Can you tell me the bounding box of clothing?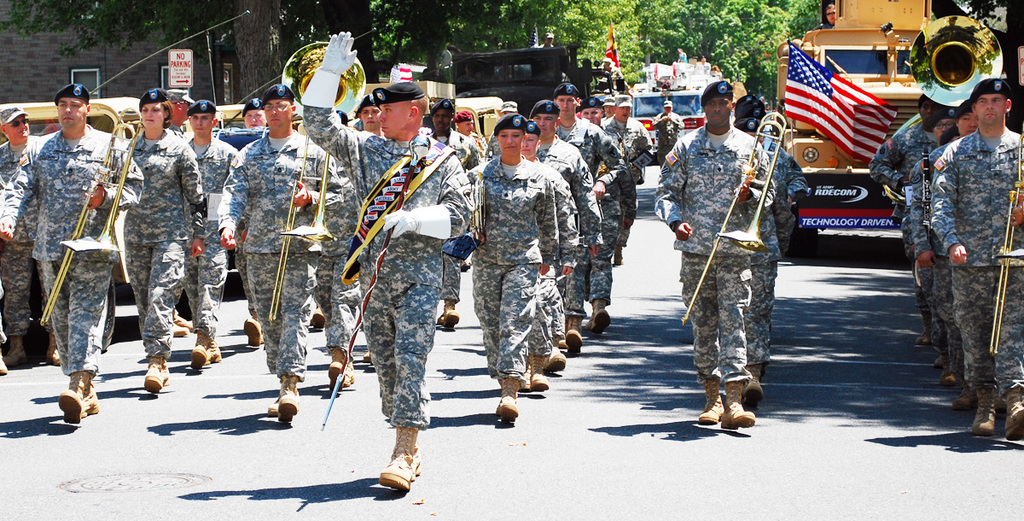
(left=605, top=114, right=655, bottom=230).
